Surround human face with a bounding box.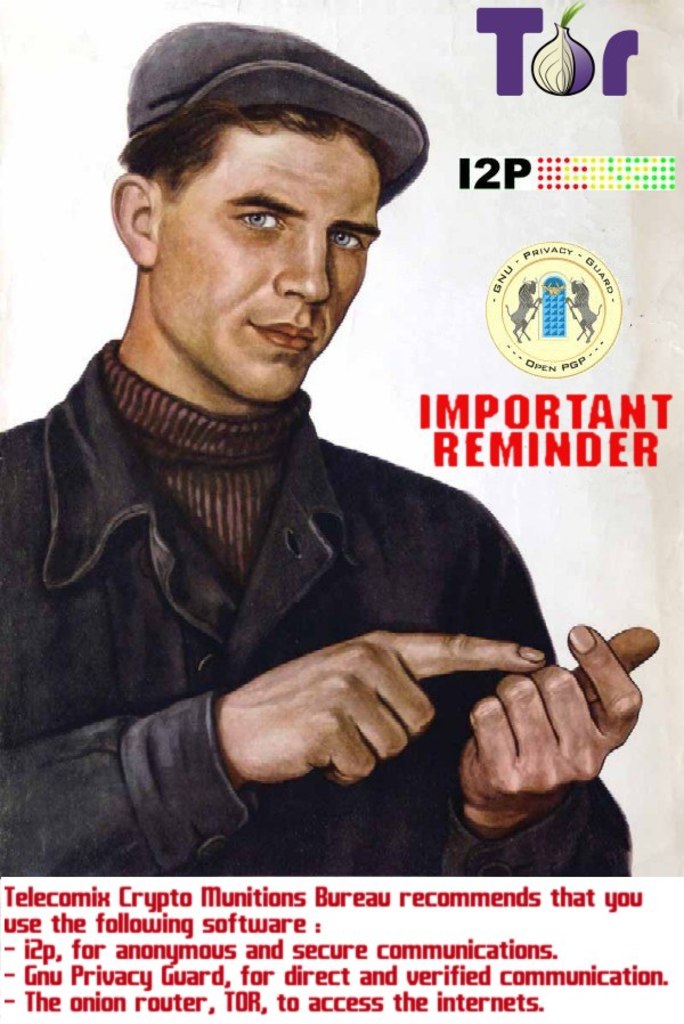
select_region(147, 127, 385, 400).
